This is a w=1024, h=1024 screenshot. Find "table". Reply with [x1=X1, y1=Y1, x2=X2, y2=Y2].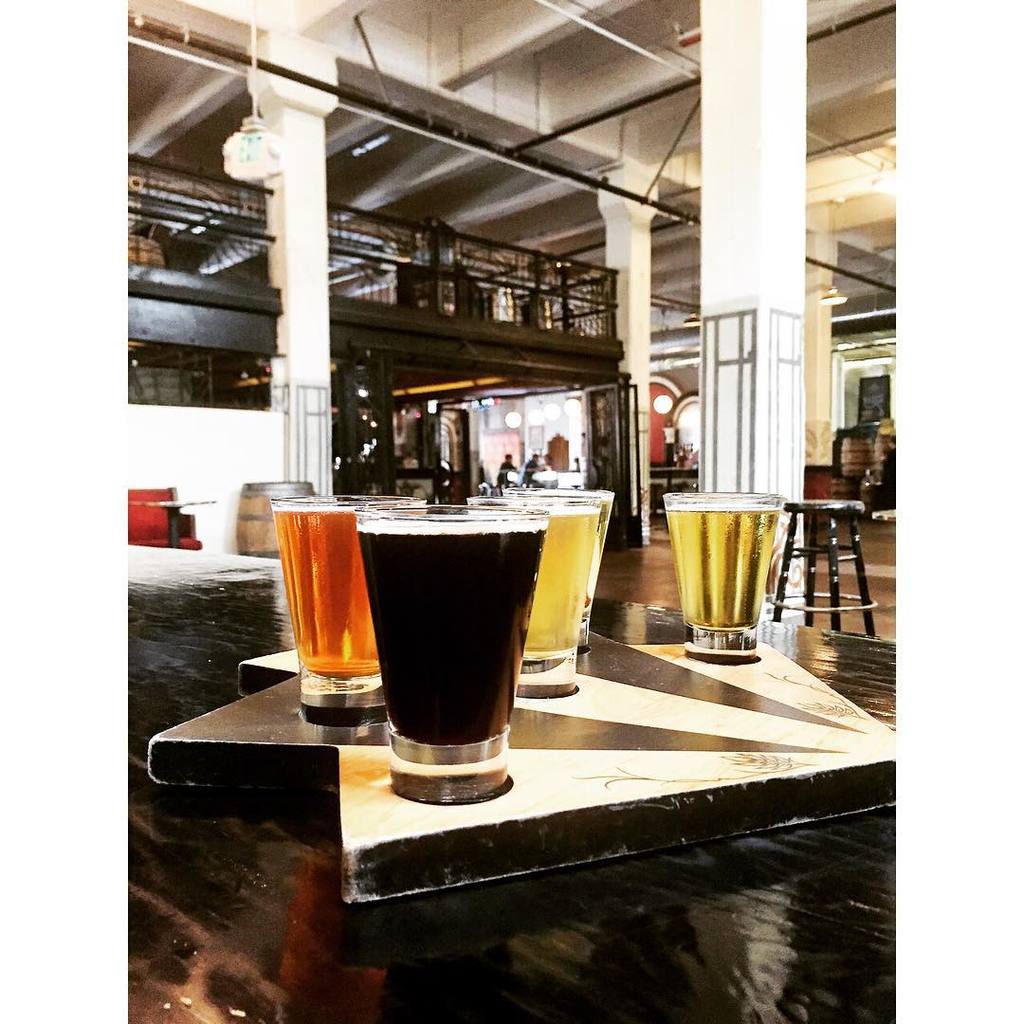
[x1=121, y1=534, x2=894, y2=1023].
